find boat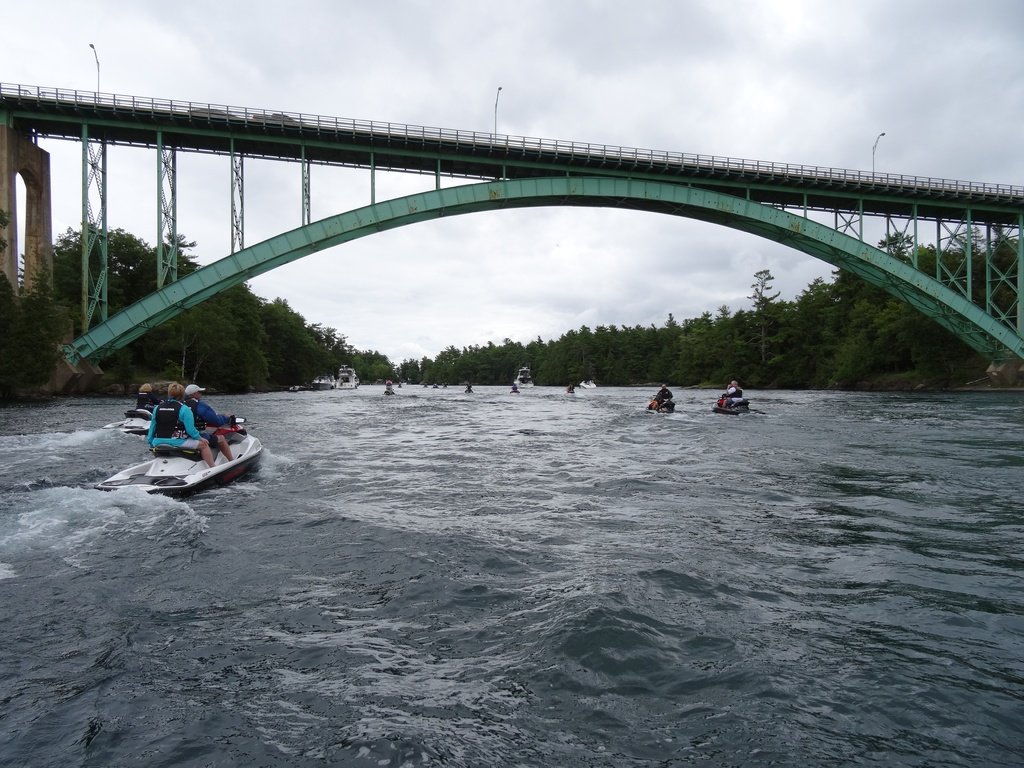
(650,381,676,415)
